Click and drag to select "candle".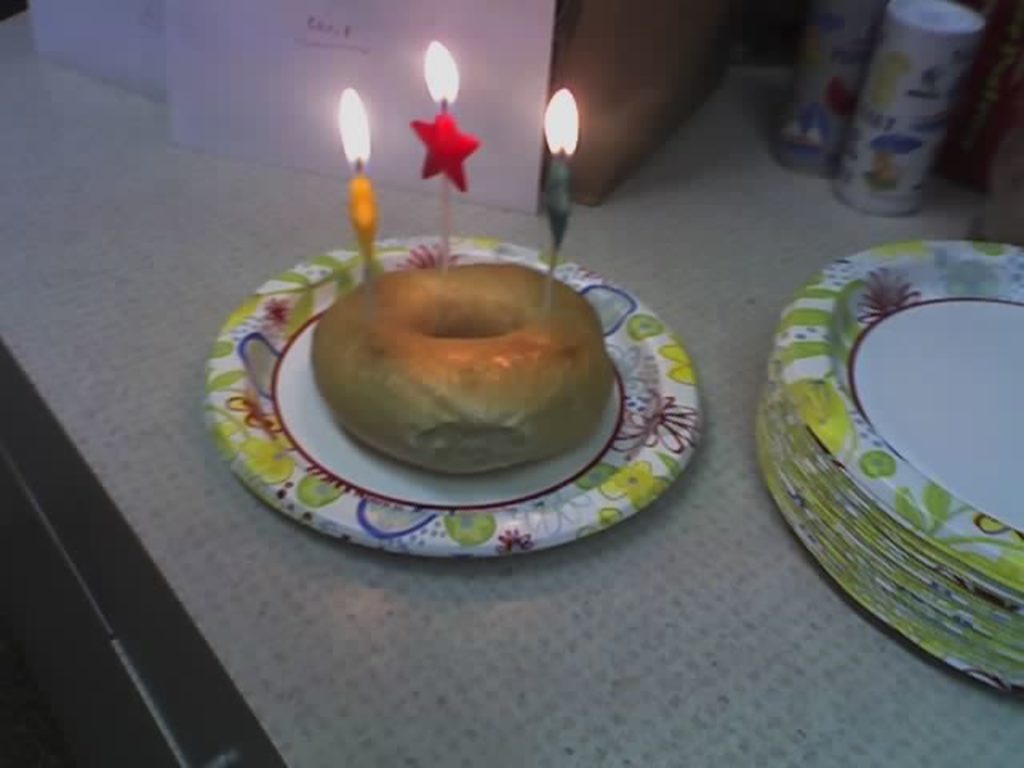
Selection: box=[342, 90, 378, 256].
